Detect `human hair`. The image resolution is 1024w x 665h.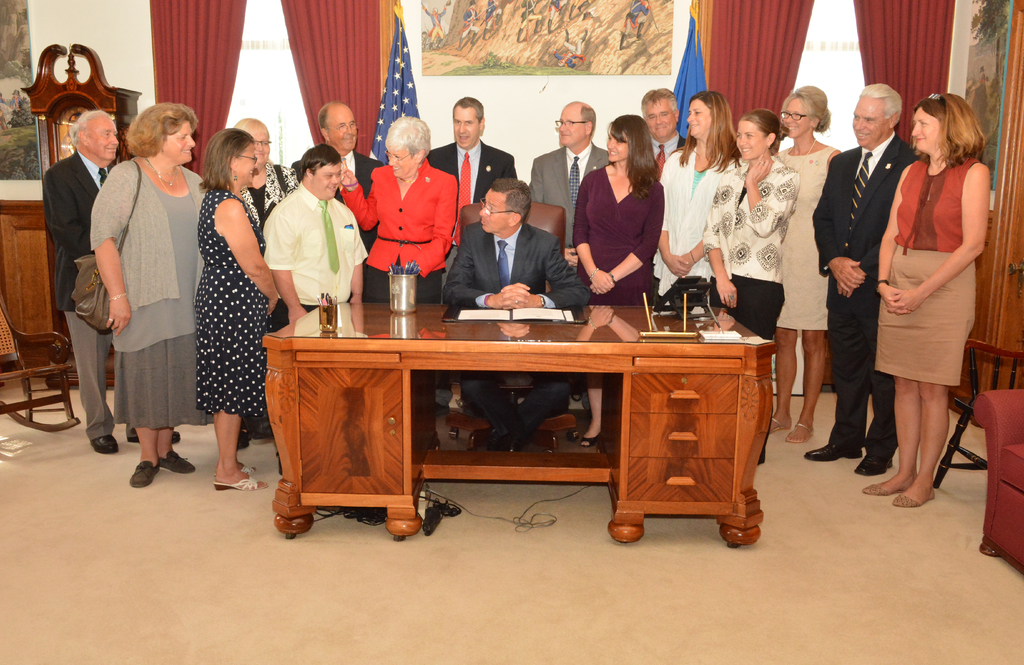
bbox(455, 98, 485, 121).
